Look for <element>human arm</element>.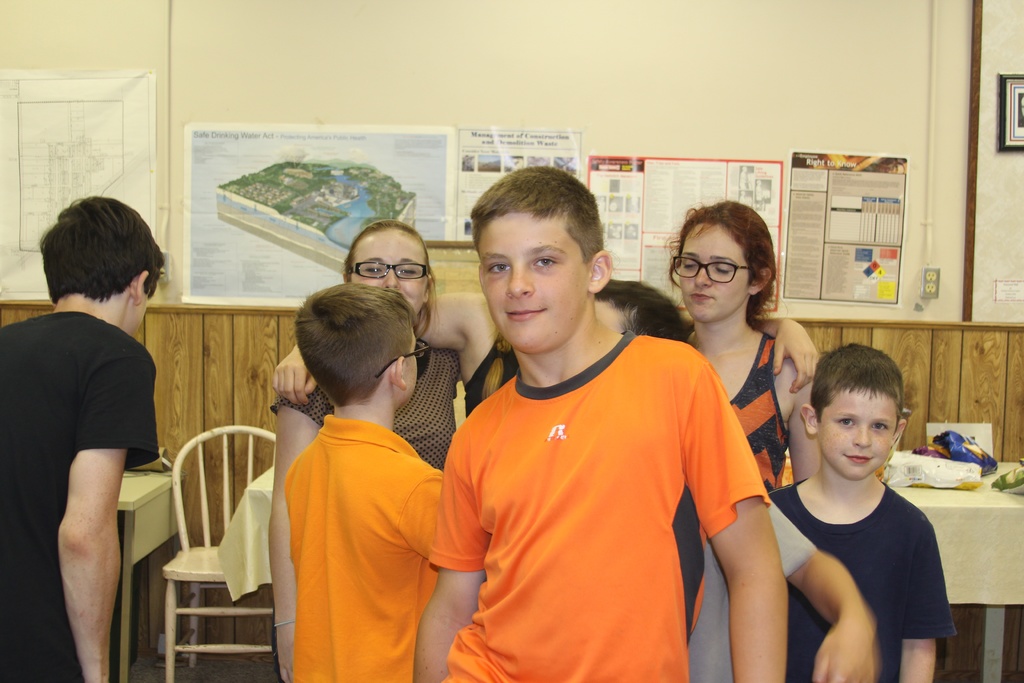
Found: box(892, 526, 950, 682).
